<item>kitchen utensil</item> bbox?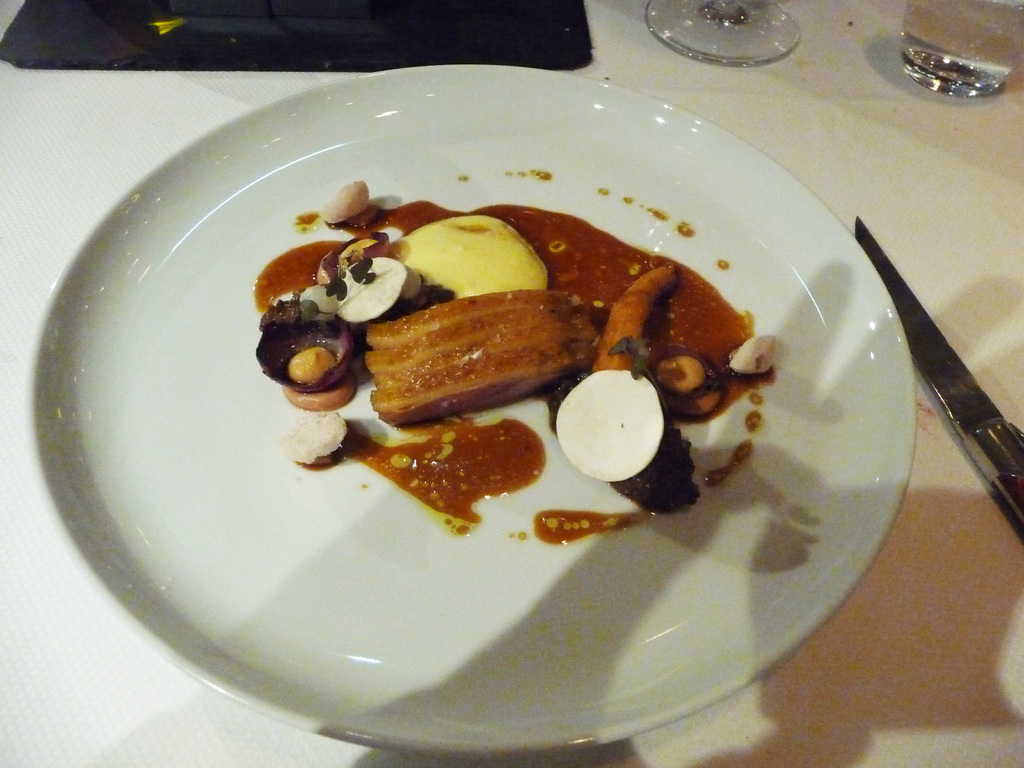
l=851, t=211, r=1023, b=544
